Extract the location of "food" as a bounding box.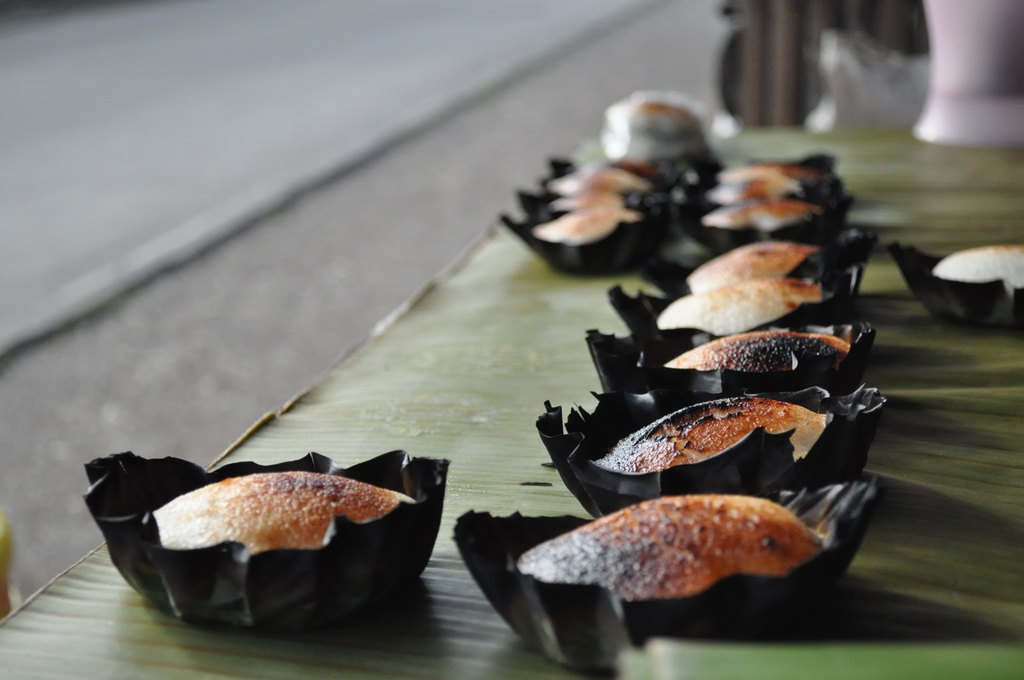
(547, 166, 650, 195).
